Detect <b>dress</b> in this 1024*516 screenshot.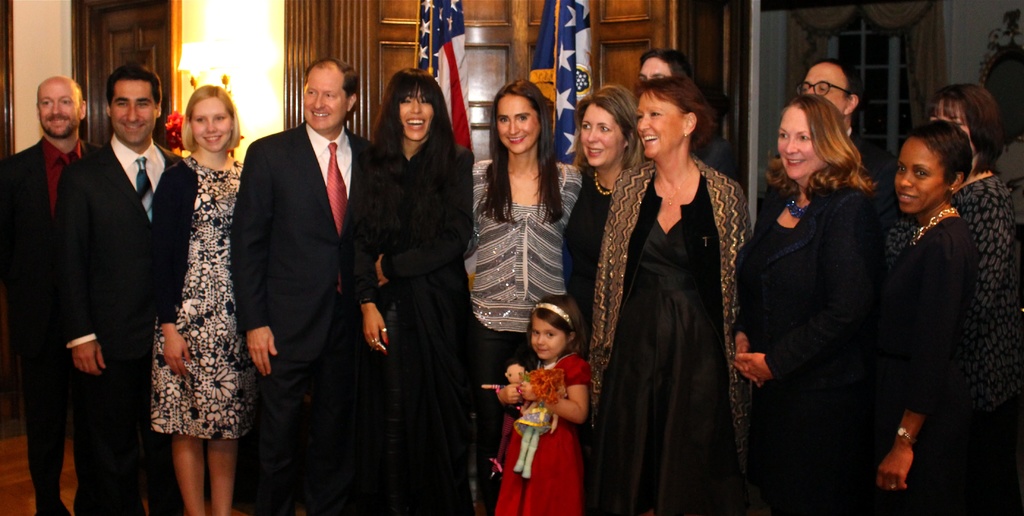
Detection: locate(152, 154, 264, 440).
